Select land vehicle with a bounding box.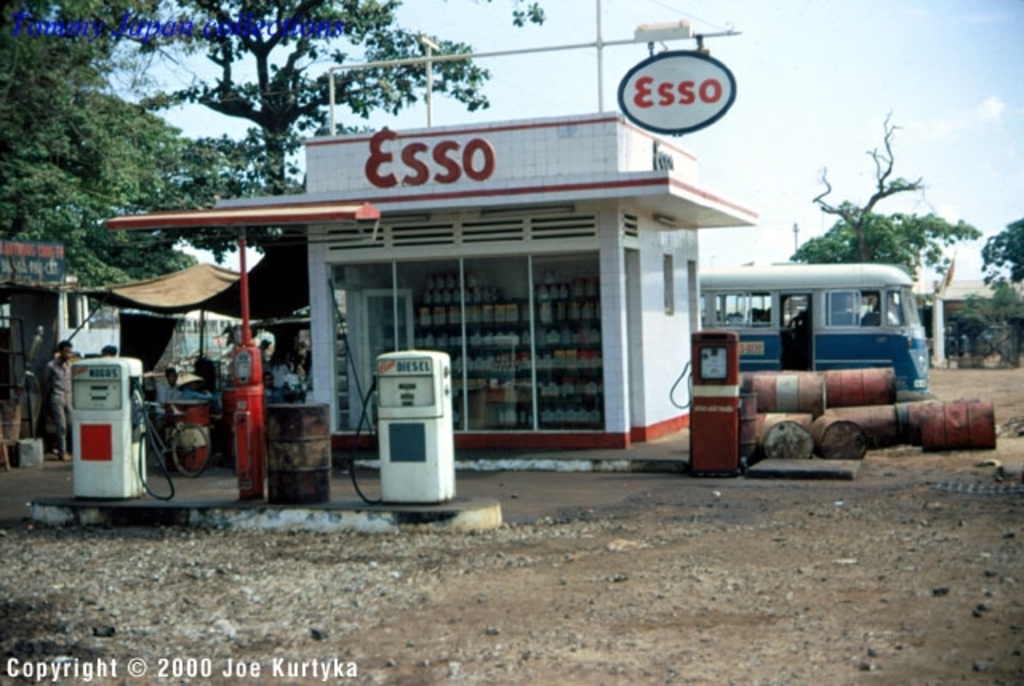
<region>702, 259, 931, 387</region>.
